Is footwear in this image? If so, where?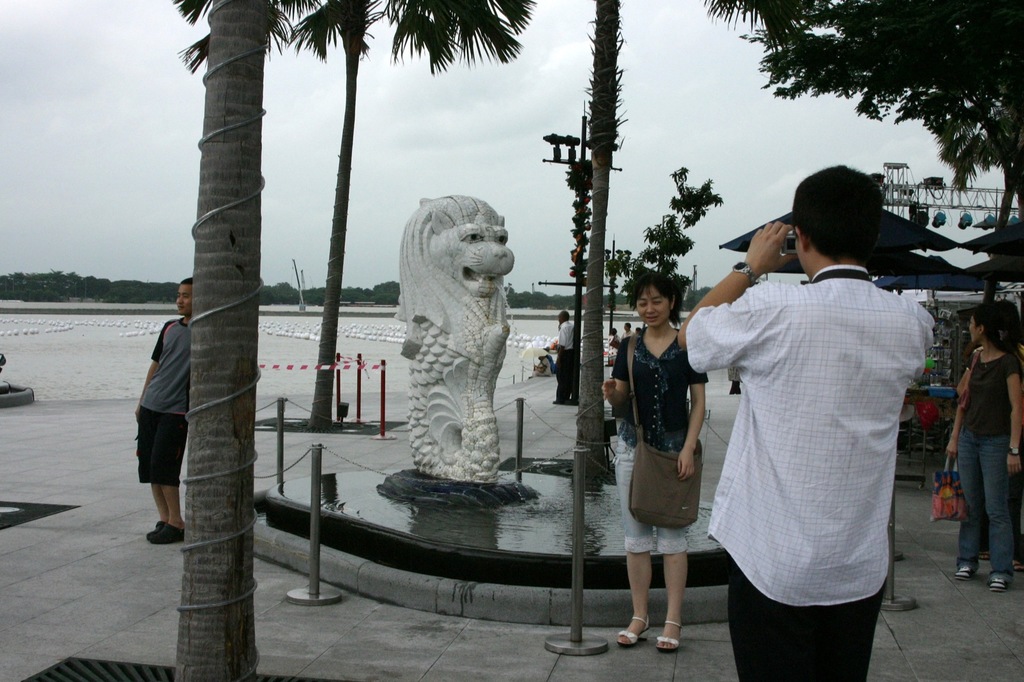
Yes, at {"x1": 990, "y1": 577, "x2": 1010, "y2": 592}.
